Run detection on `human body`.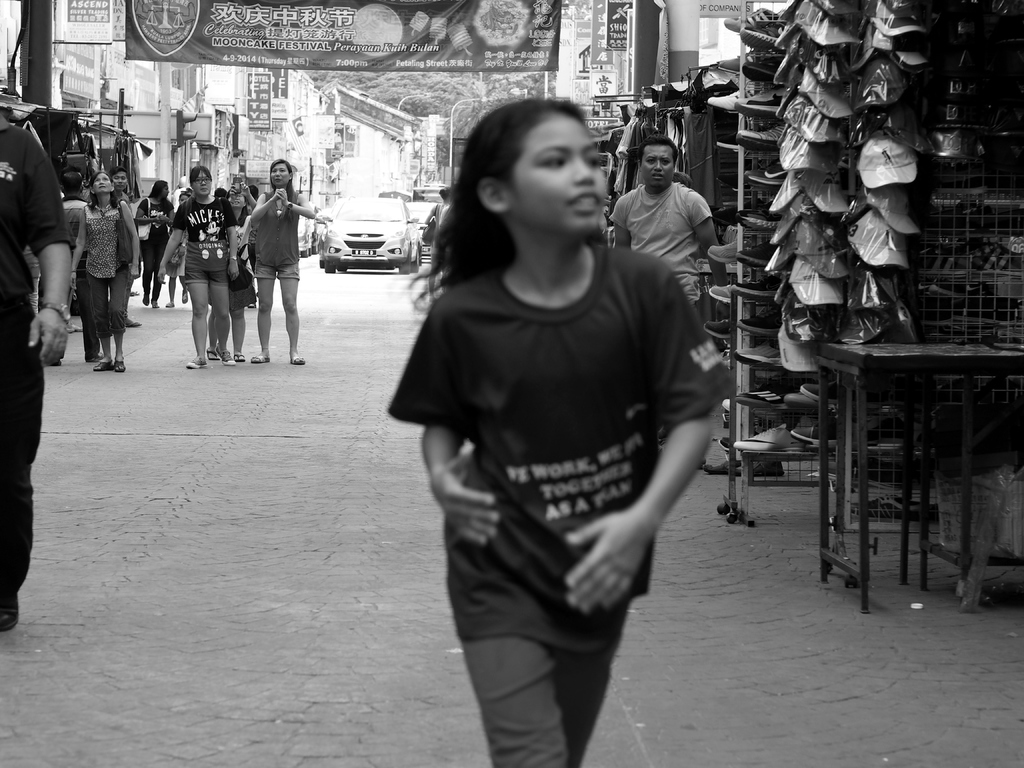
Result: bbox(76, 199, 141, 363).
